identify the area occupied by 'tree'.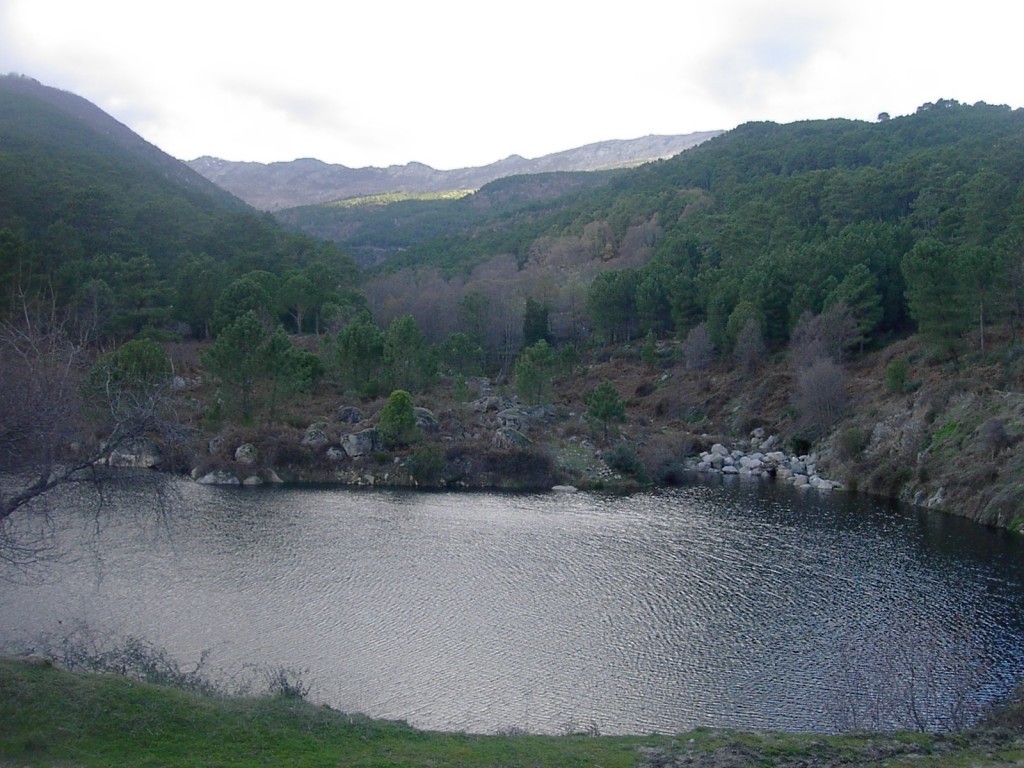
Area: x1=789, y1=356, x2=840, y2=441.
